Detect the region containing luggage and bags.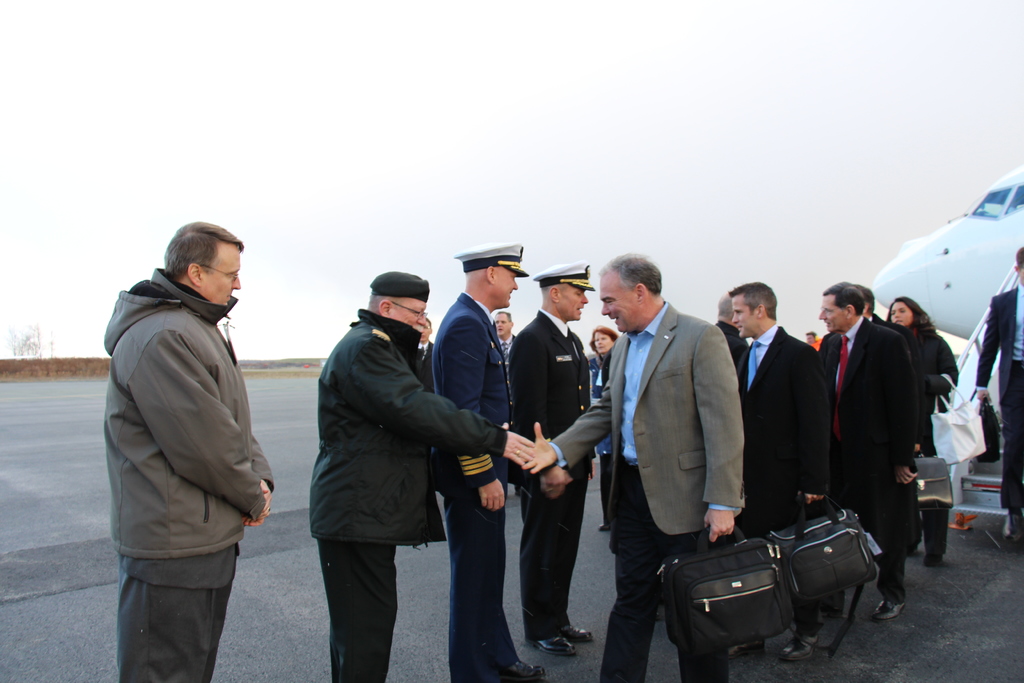
964,403,1004,466.
